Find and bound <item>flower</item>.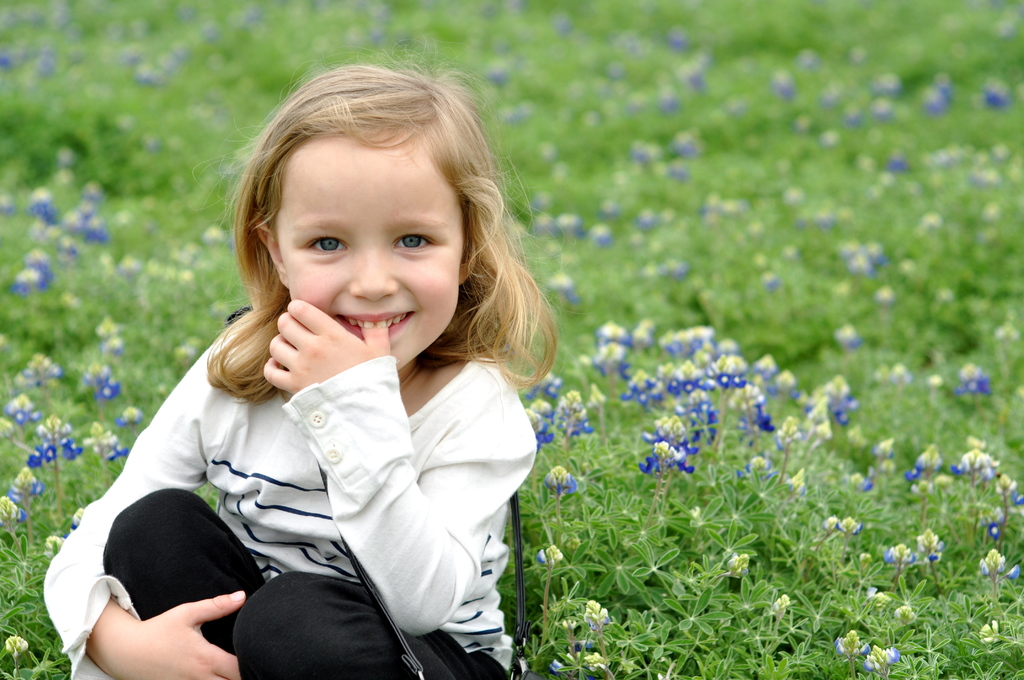
Bound: locate(840, 407, 857, 434).
